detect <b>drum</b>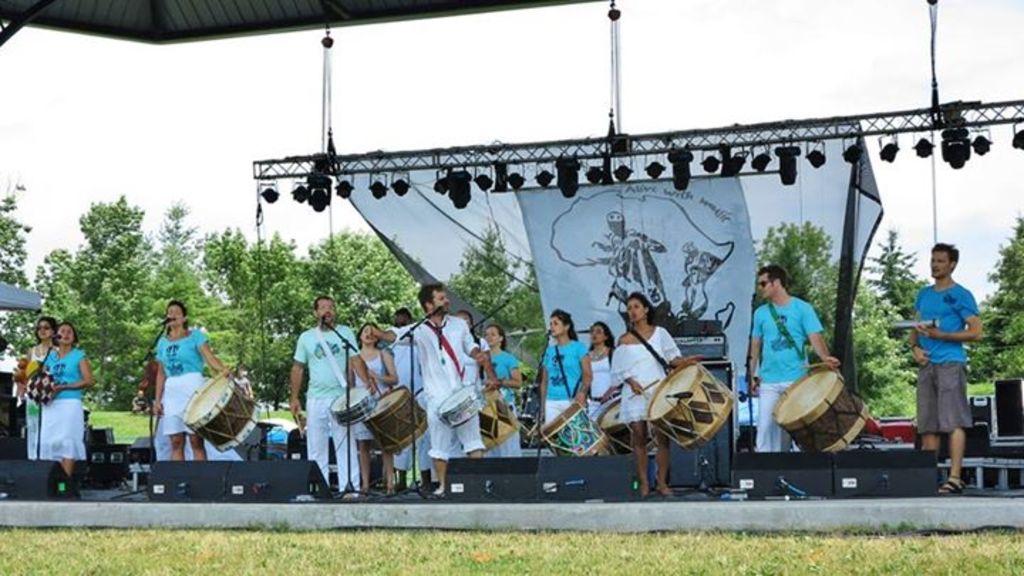
[646,363,734,451]
